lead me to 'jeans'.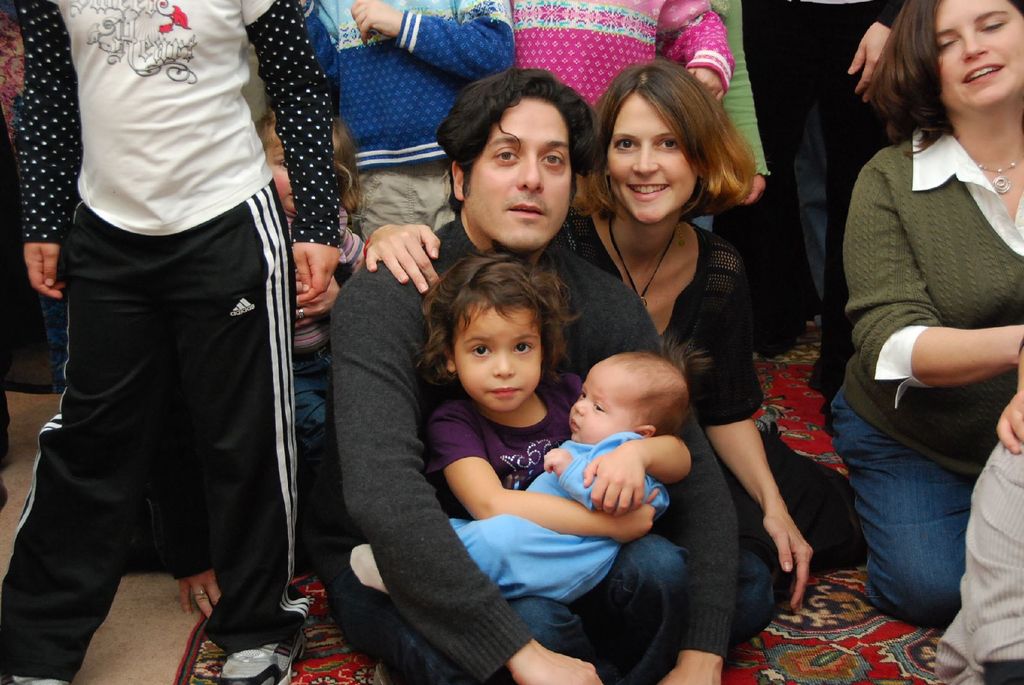
Lead to (845, 416, 982, 644).
